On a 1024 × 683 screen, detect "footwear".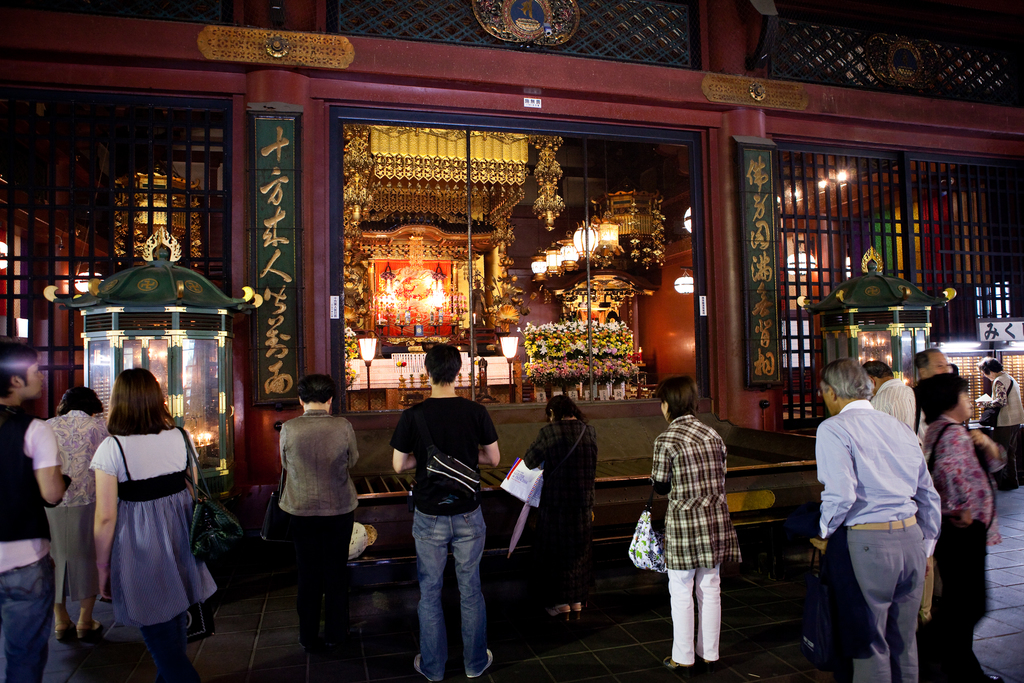
53/620/73/638.
